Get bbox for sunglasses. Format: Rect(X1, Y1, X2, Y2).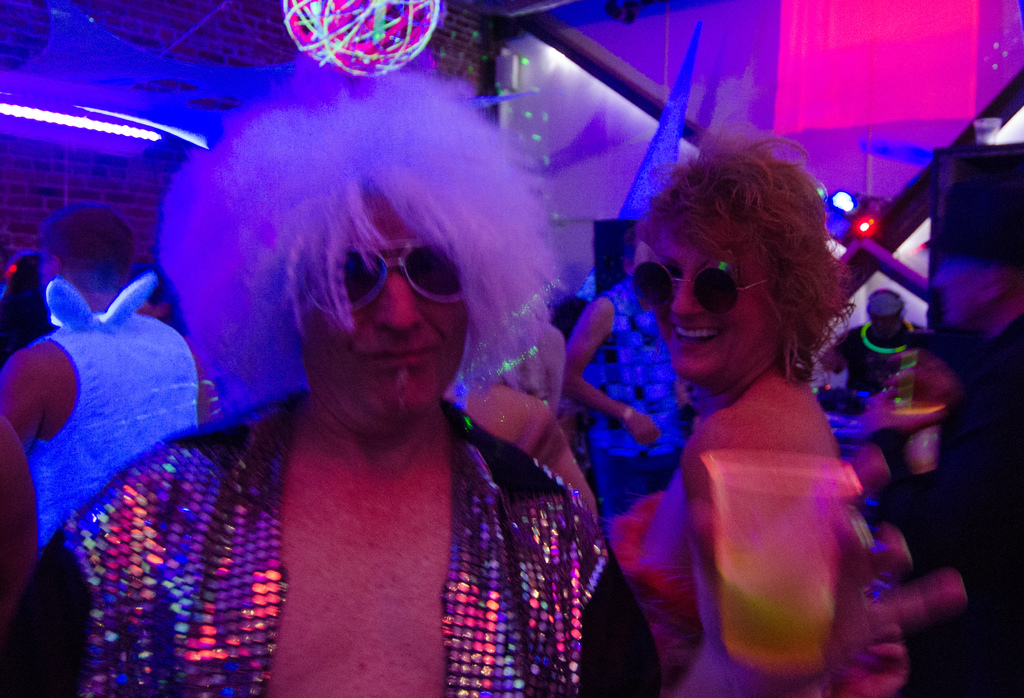
Rect(635, 264, 771, 312).
